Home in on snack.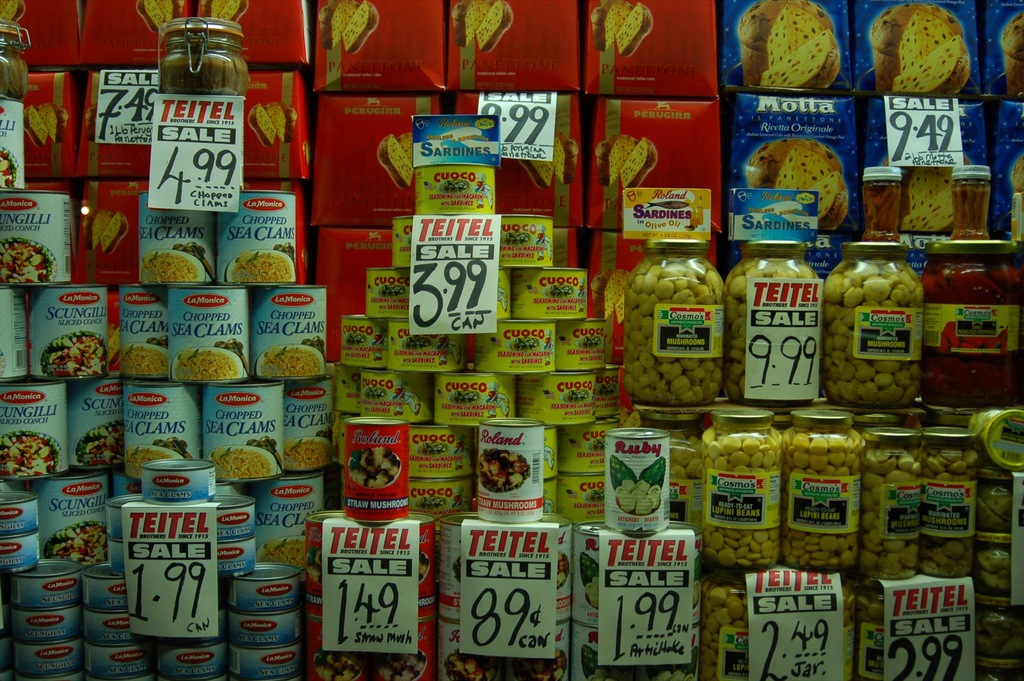
Homed in at [212,447,273,475].
